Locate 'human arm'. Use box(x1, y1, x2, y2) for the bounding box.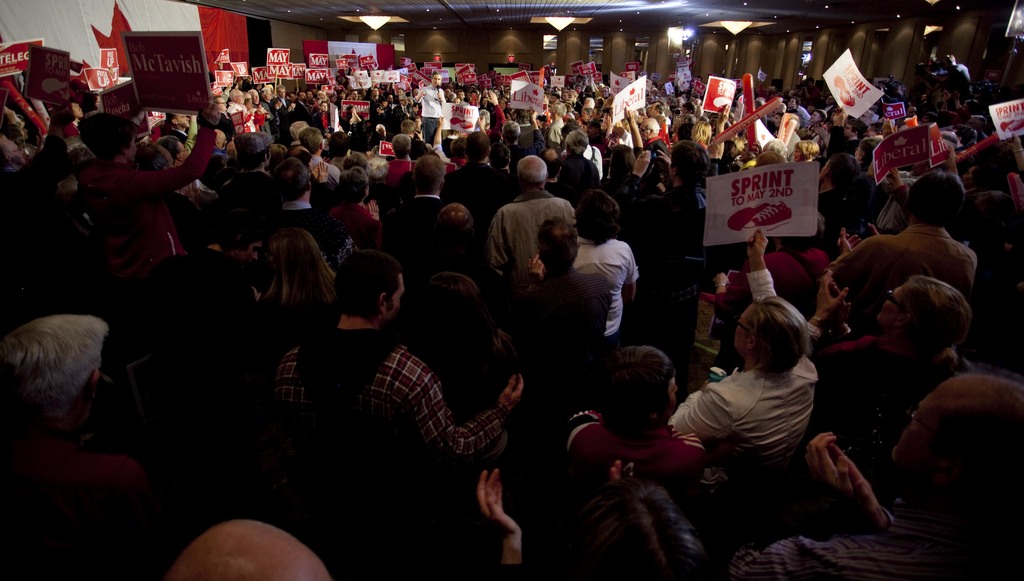
box(475, 463, 525, 568).
